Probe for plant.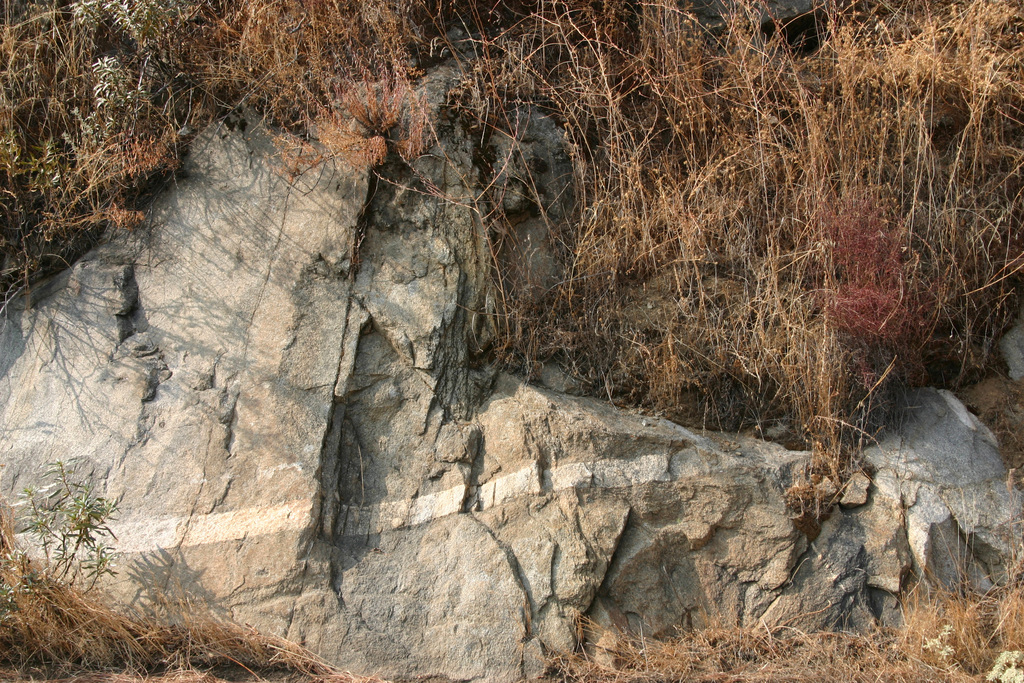
Probe result: pyautogui.locateOnScreen(19, 464, 133, 603).
